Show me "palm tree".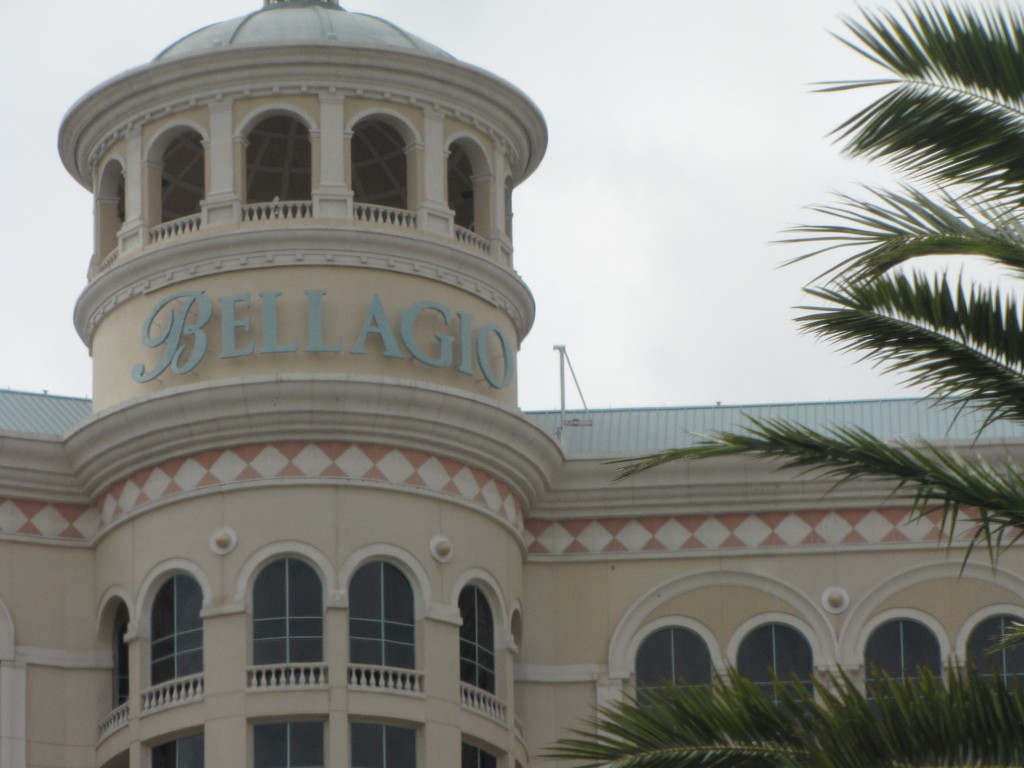
"palm tree" is here: rect(607, 6, 1023, 588).
